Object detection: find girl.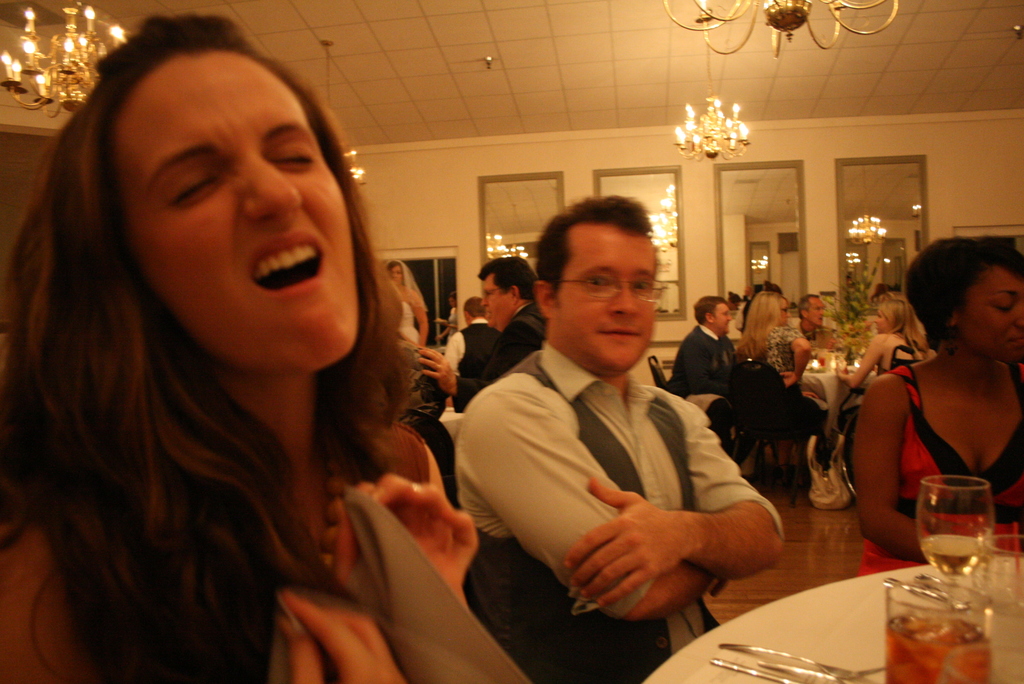
{"left": 837, "top": 298, "right": 926, "bottom": 479}.
